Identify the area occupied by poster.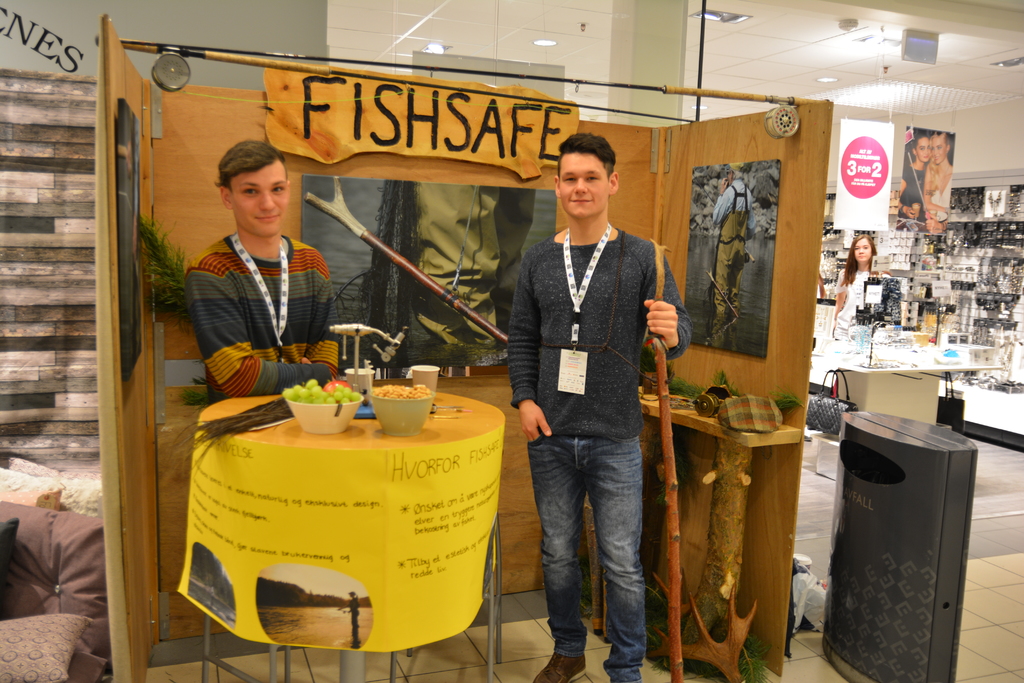
Area: <bbox>680, 159, 783, 361</bbox>.
